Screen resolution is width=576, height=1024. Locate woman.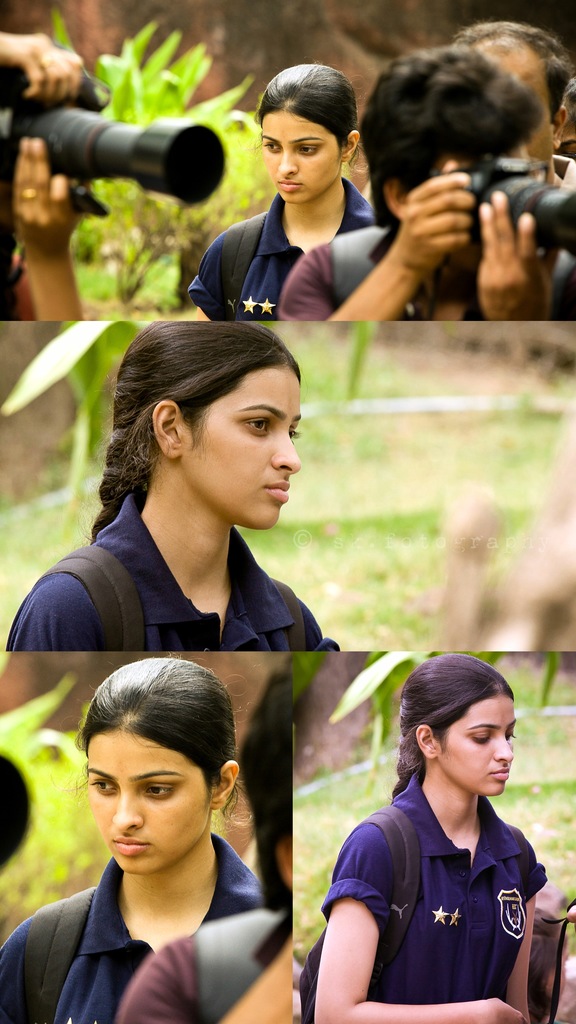
{"left": 116, "top": 650, "right": 294, "bottom": 1023}.
